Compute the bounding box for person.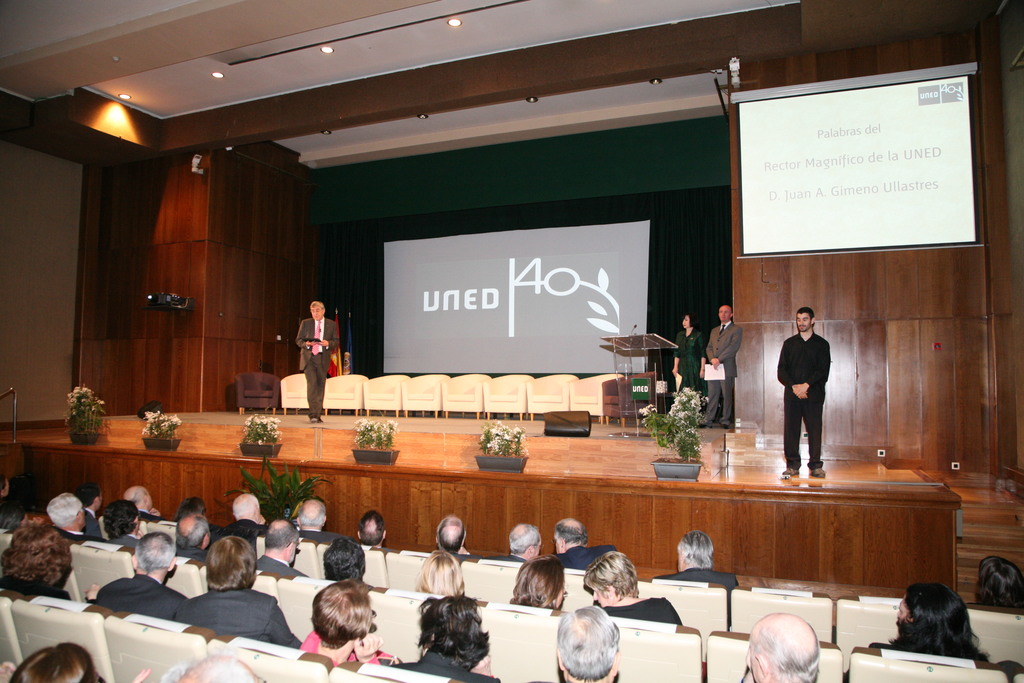
bbox=[250, 520, 303, 582].
